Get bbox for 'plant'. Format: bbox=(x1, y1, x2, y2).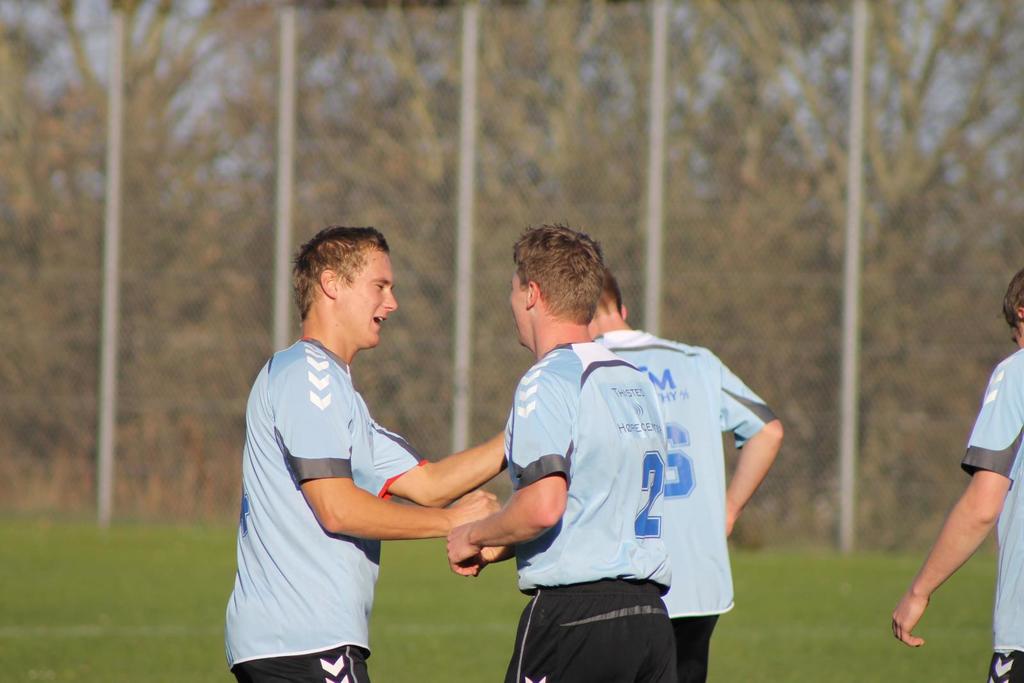
bbox=(370, 544, 543, 682).
